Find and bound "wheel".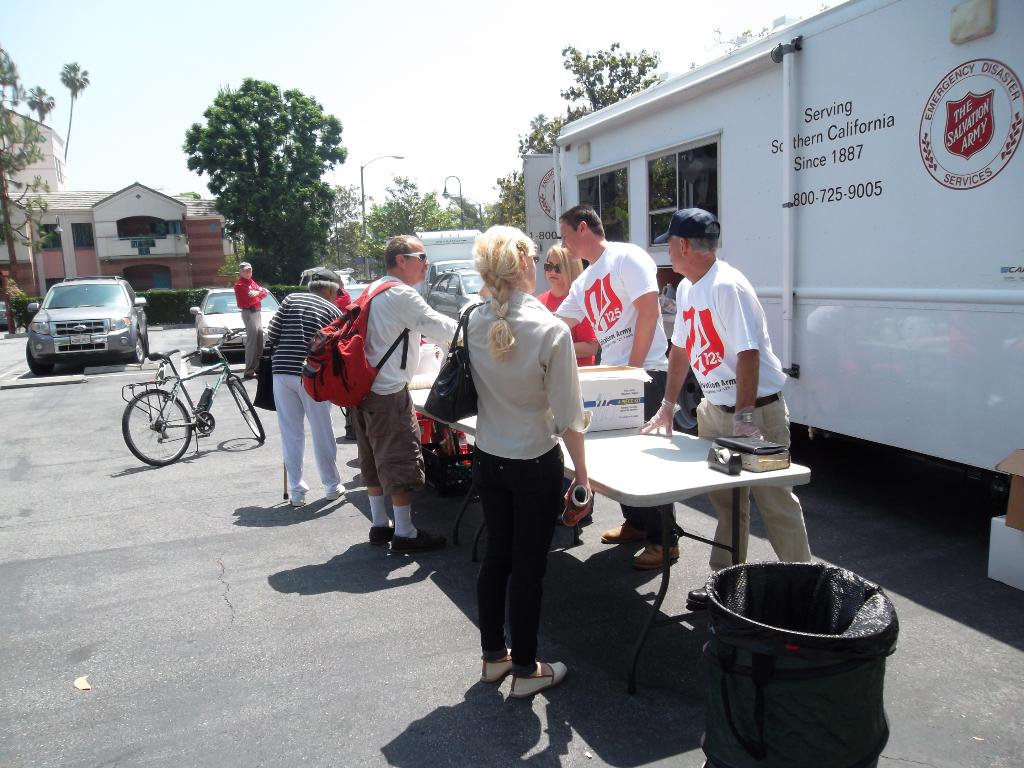
Bound: BBox(202, 350, 211, 364).
